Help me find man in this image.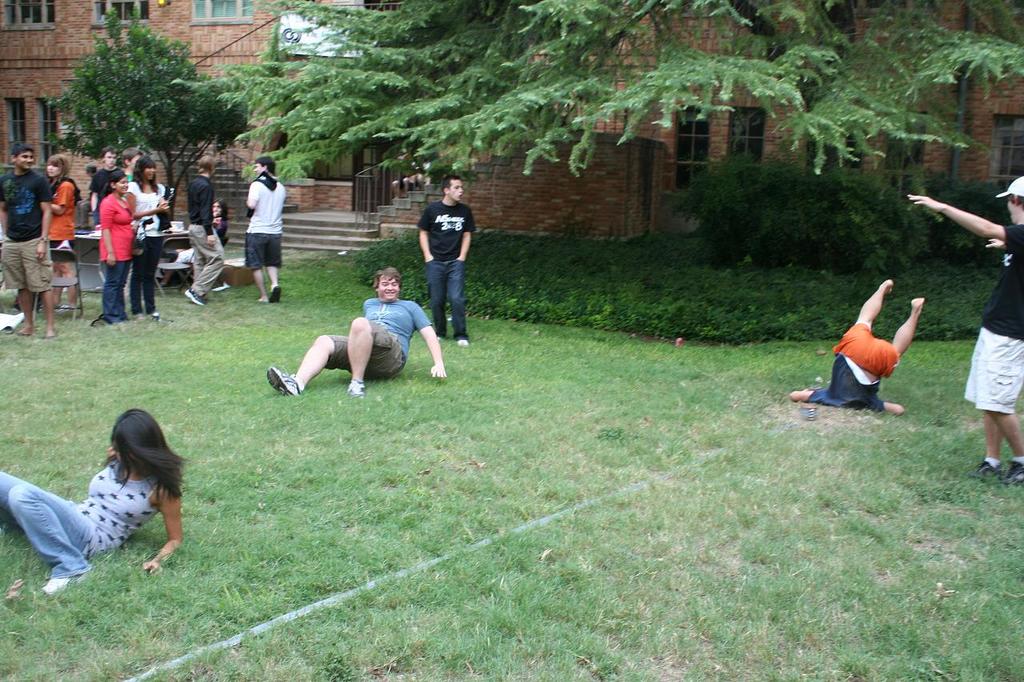
Found it: (262, 268, 443, 396).
